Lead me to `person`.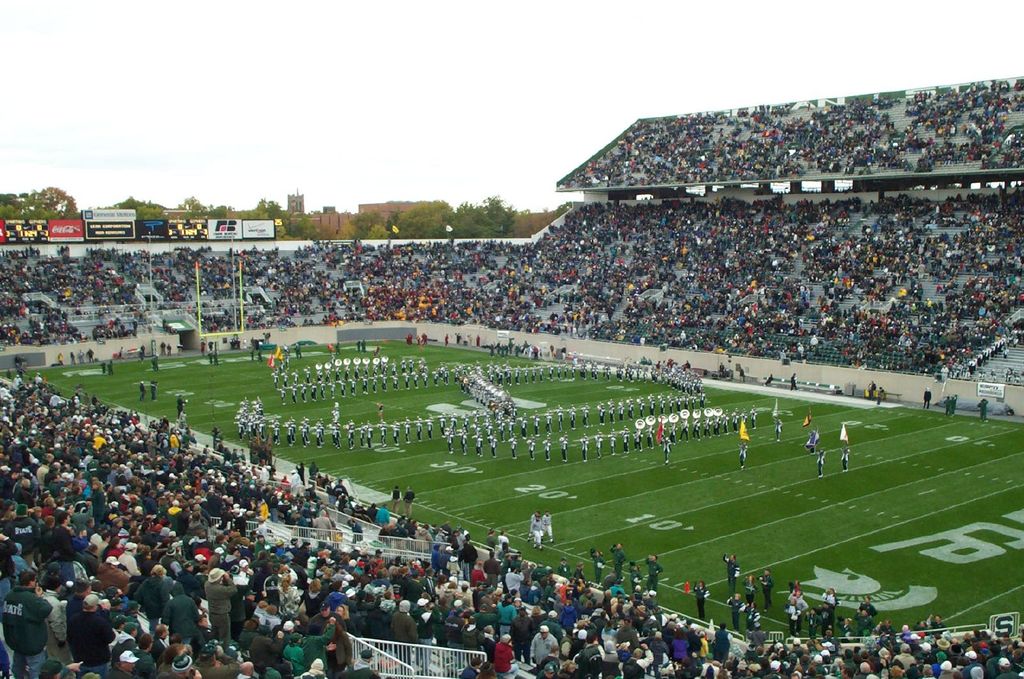
Lead to [737,442,747,465].
